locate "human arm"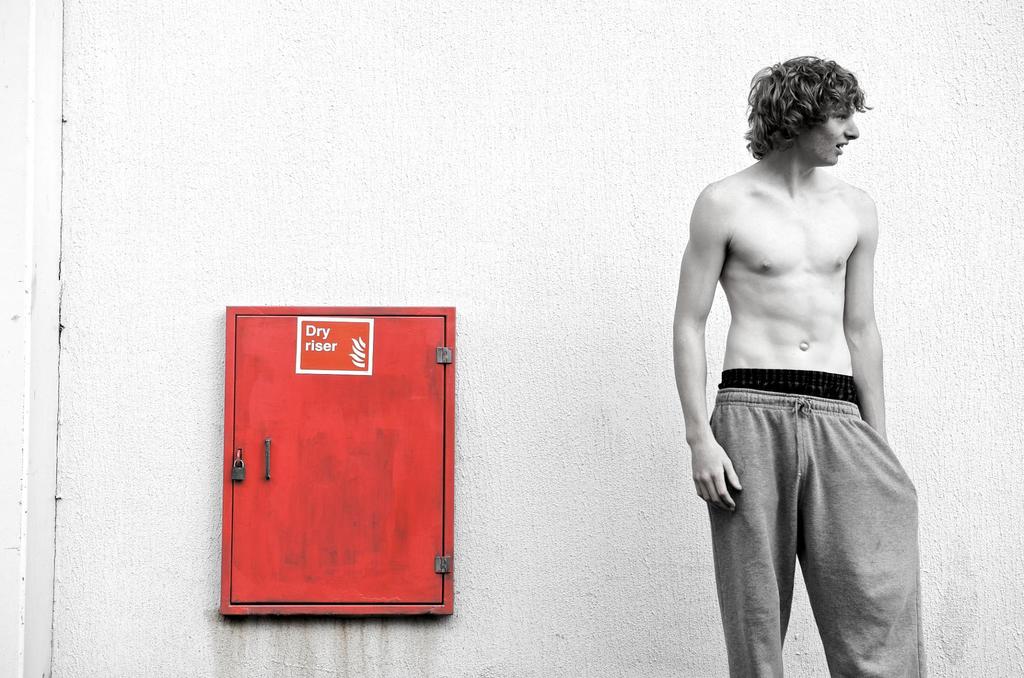
[840,209,892,448]
